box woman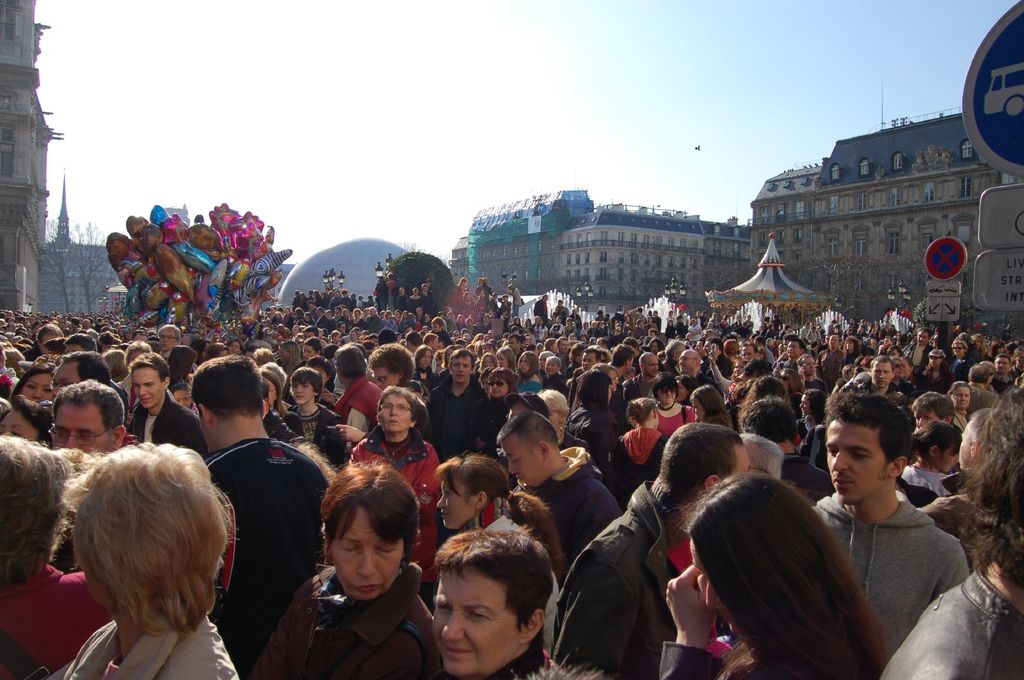
select_region(896, 417, 961, 512)
